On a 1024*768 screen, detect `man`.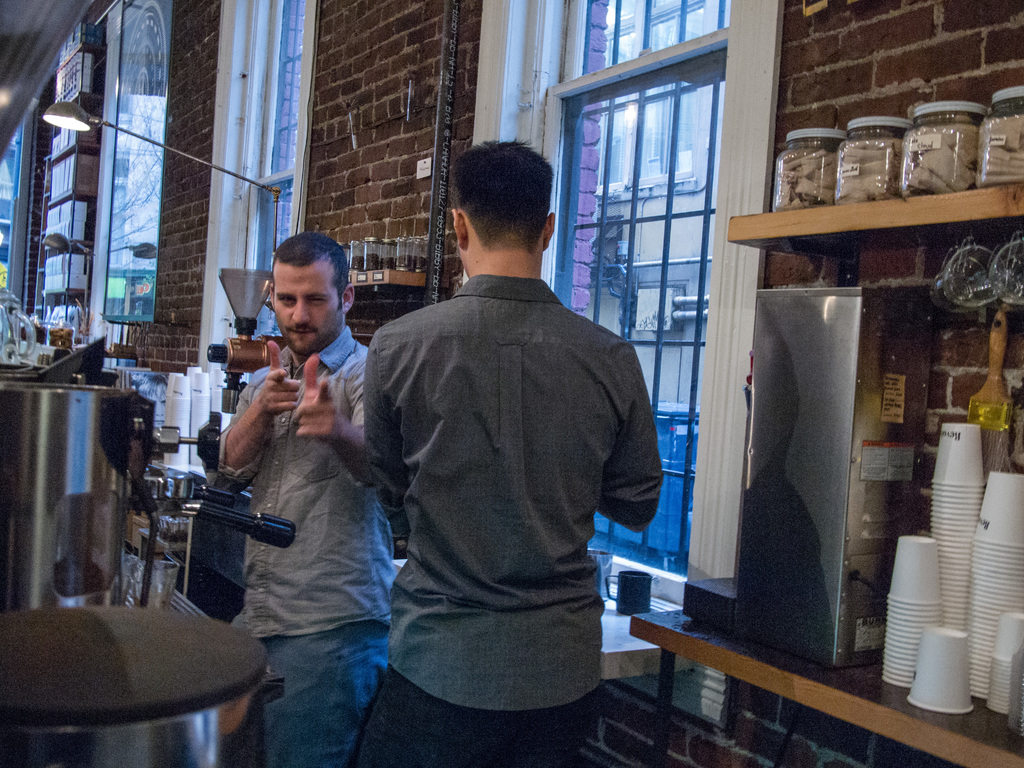
crop(343, 129, 666, 733).
